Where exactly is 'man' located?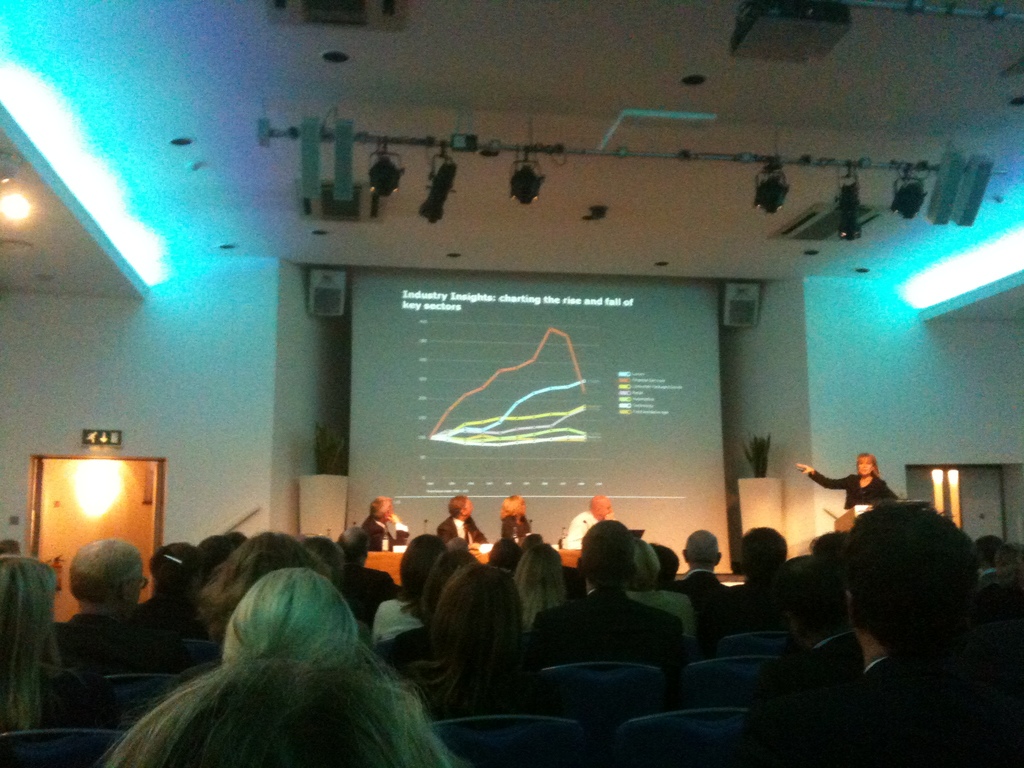
Its bounding box is <region>678, 525, 730, 630</region>.
